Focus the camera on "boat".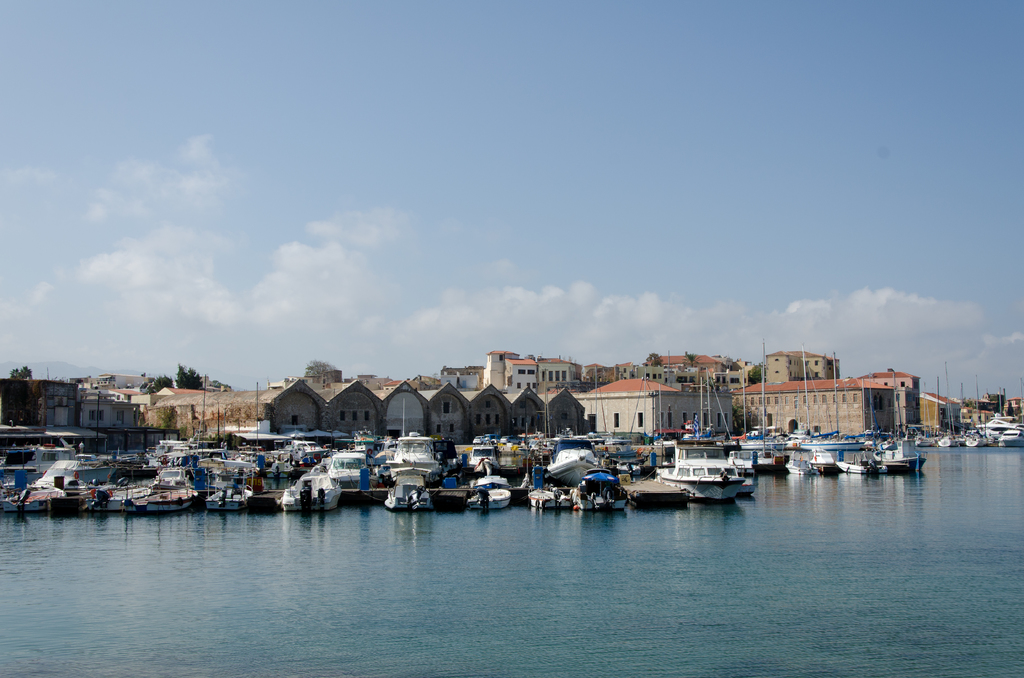
Focus region: 467/485/511/508.
